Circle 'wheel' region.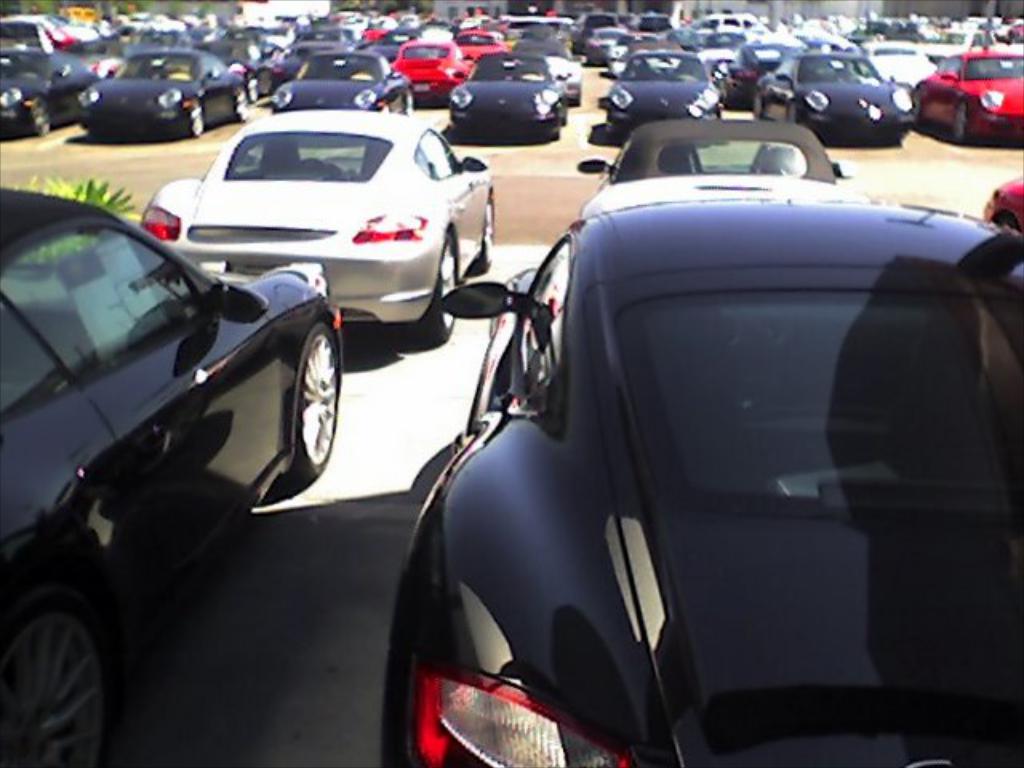
Region: 294 323 342 482.
